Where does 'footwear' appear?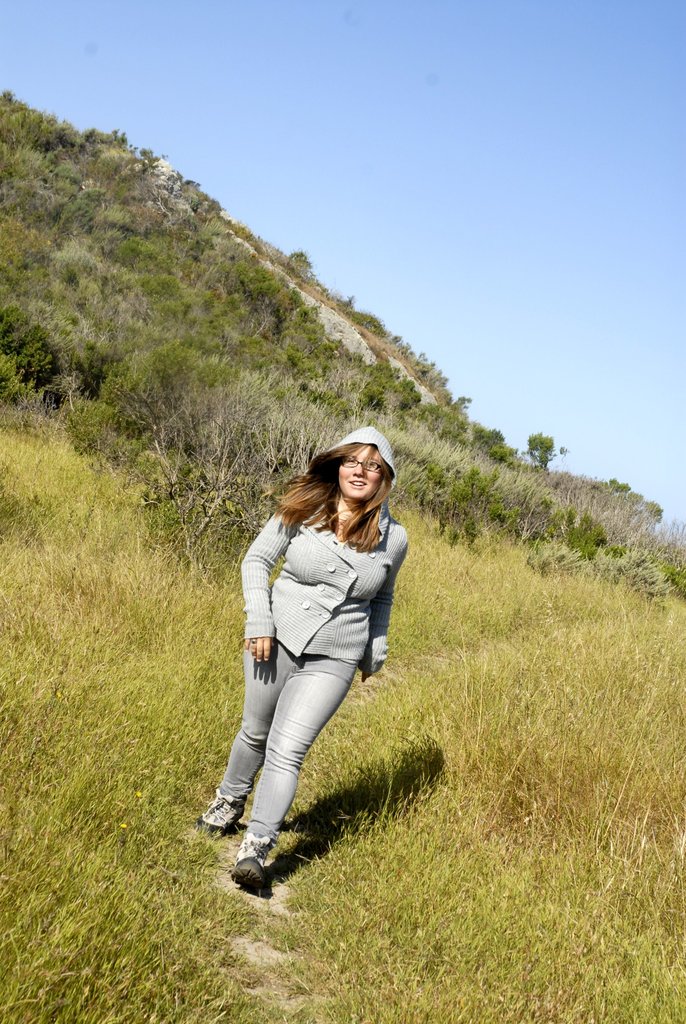
Appears at {"x1": 195, "y1": 790, "x2": 244, "y2": 834}.
